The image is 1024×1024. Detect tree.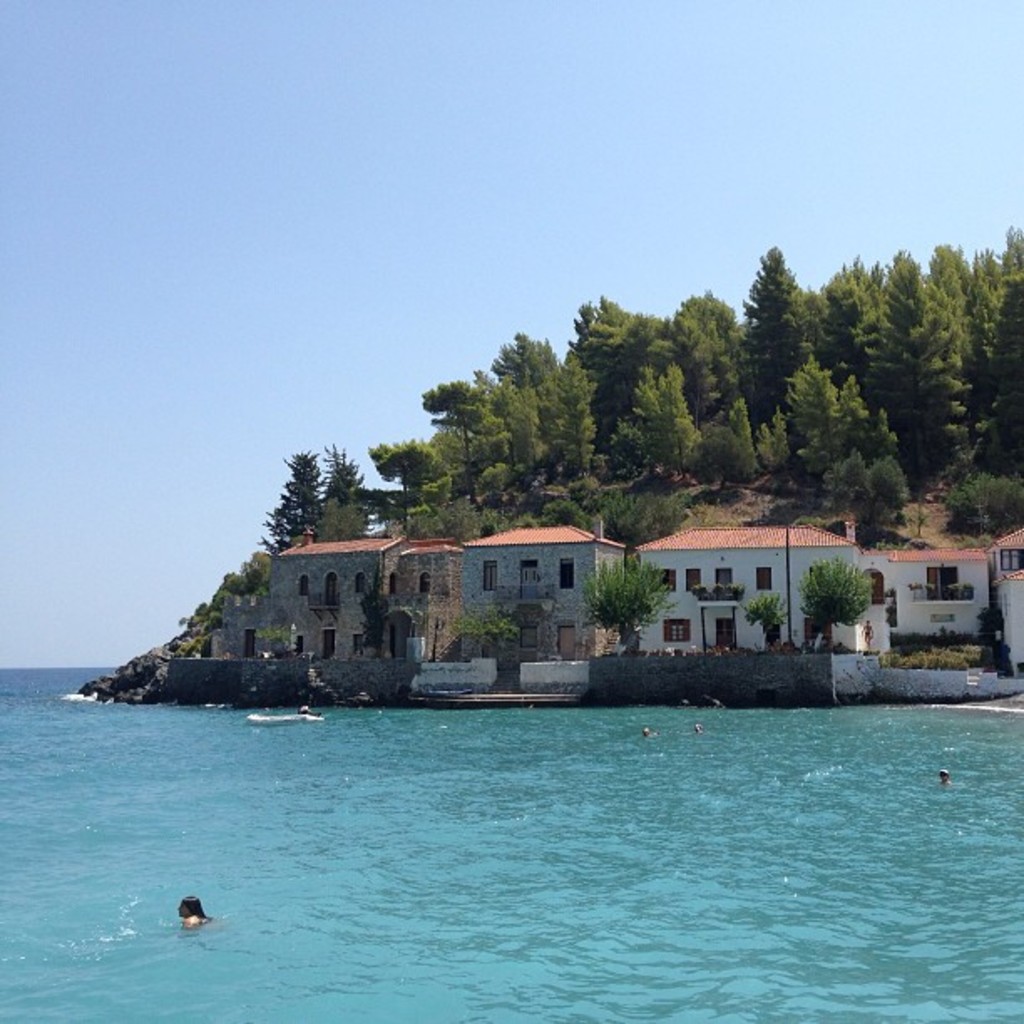
Detection: [x1=268, y1=448, x2=328, y2=545].
